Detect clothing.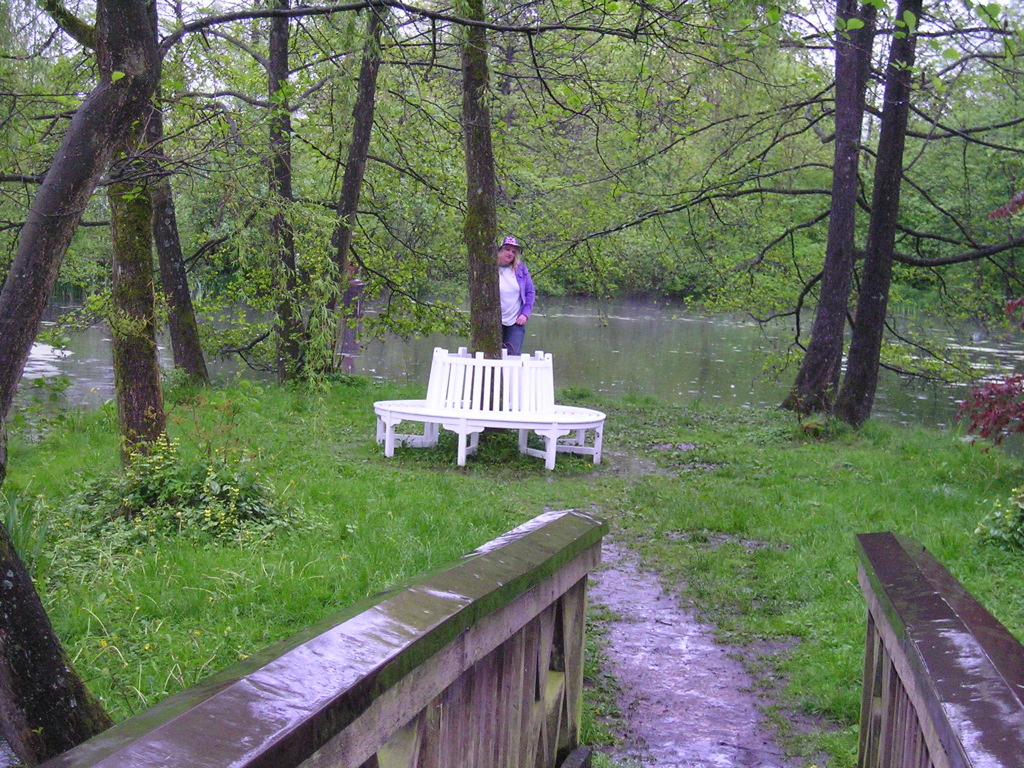
Detected at x1=496, y1=268, x2=531, y2=354.
